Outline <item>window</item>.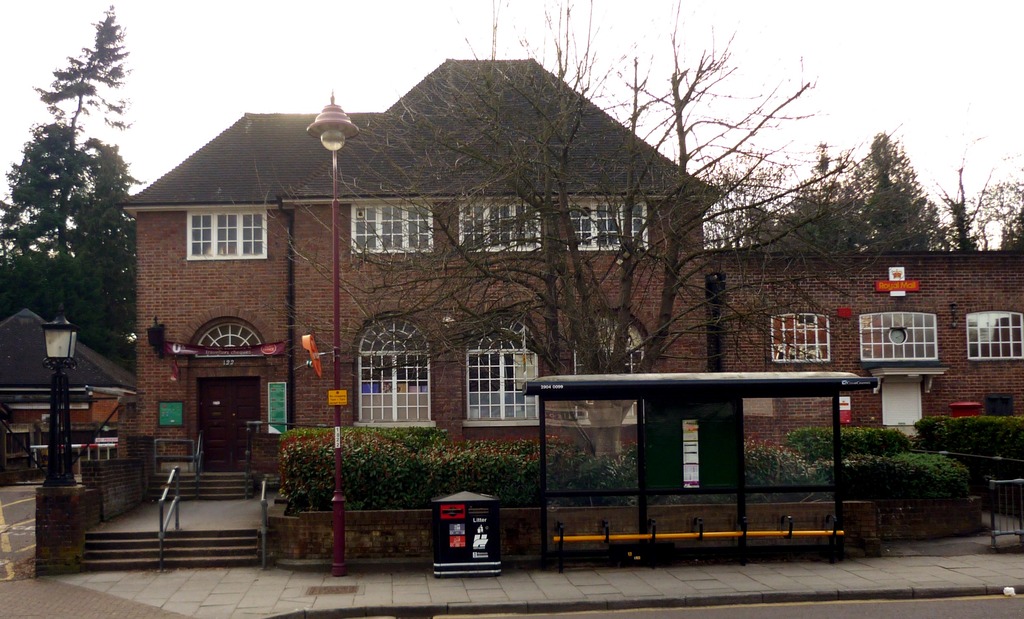
Outline: bbox(770, 313, 831, 365).
